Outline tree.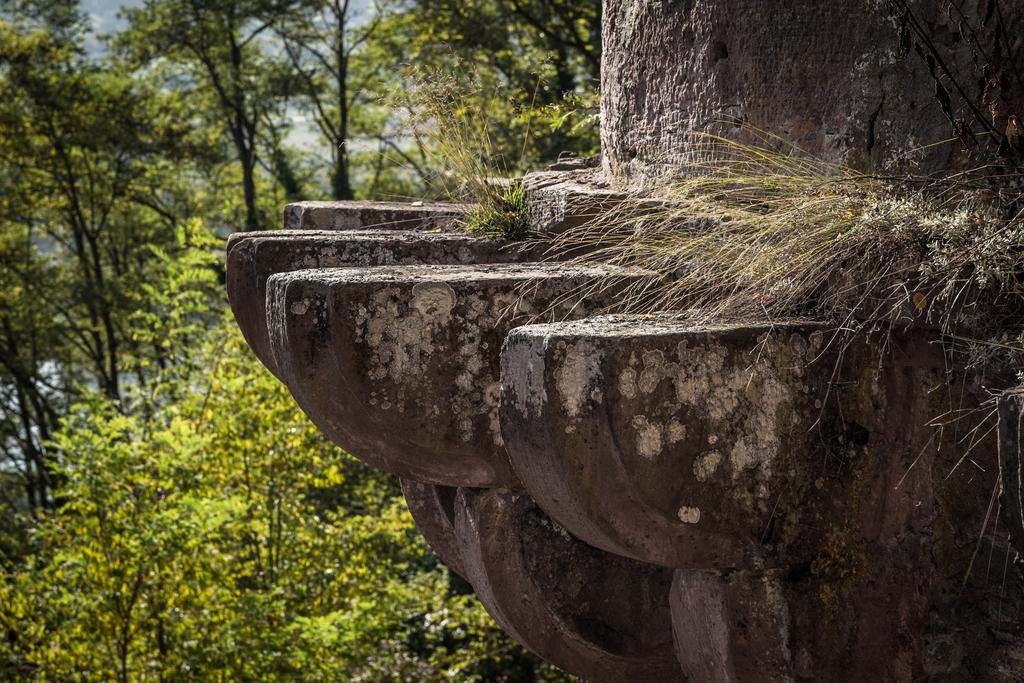
Outline: detection(7, 317, 463, 679).
